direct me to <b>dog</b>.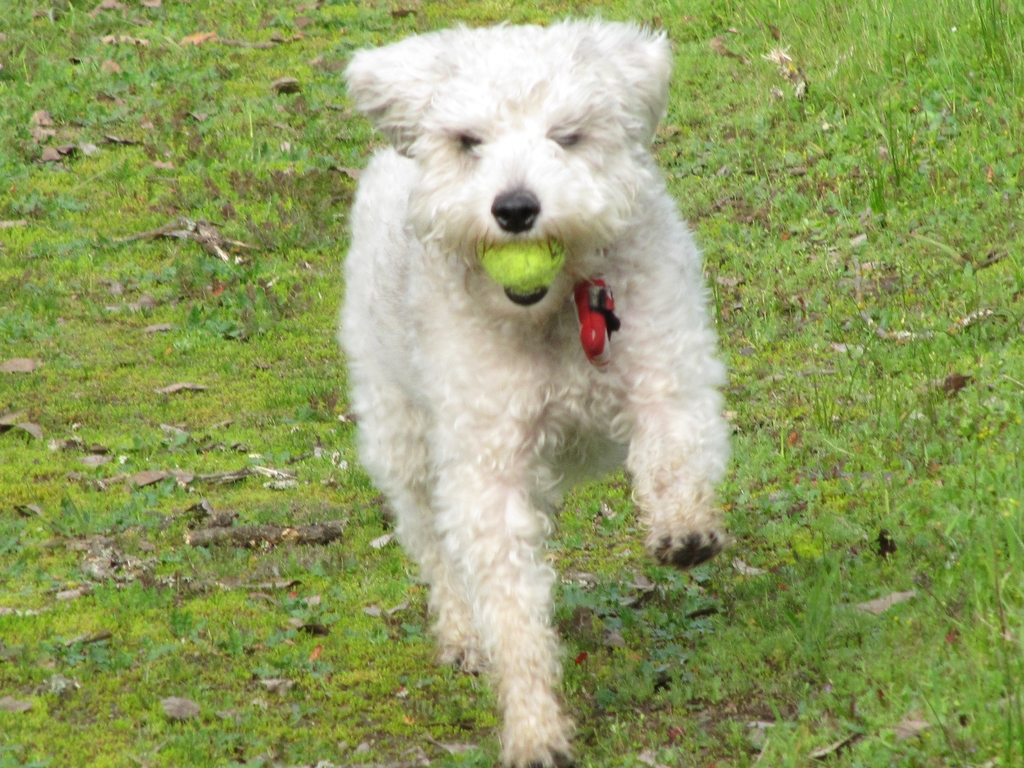
Direction: 332/17/732/767.
